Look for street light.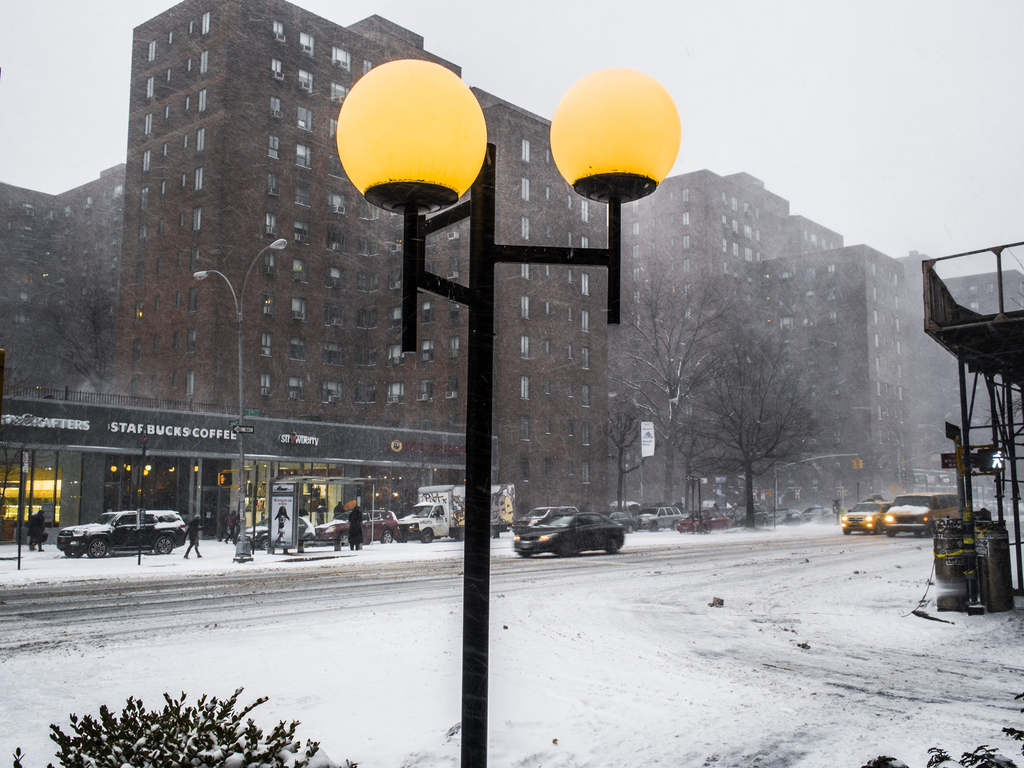
Found: (341,56,680,767).
